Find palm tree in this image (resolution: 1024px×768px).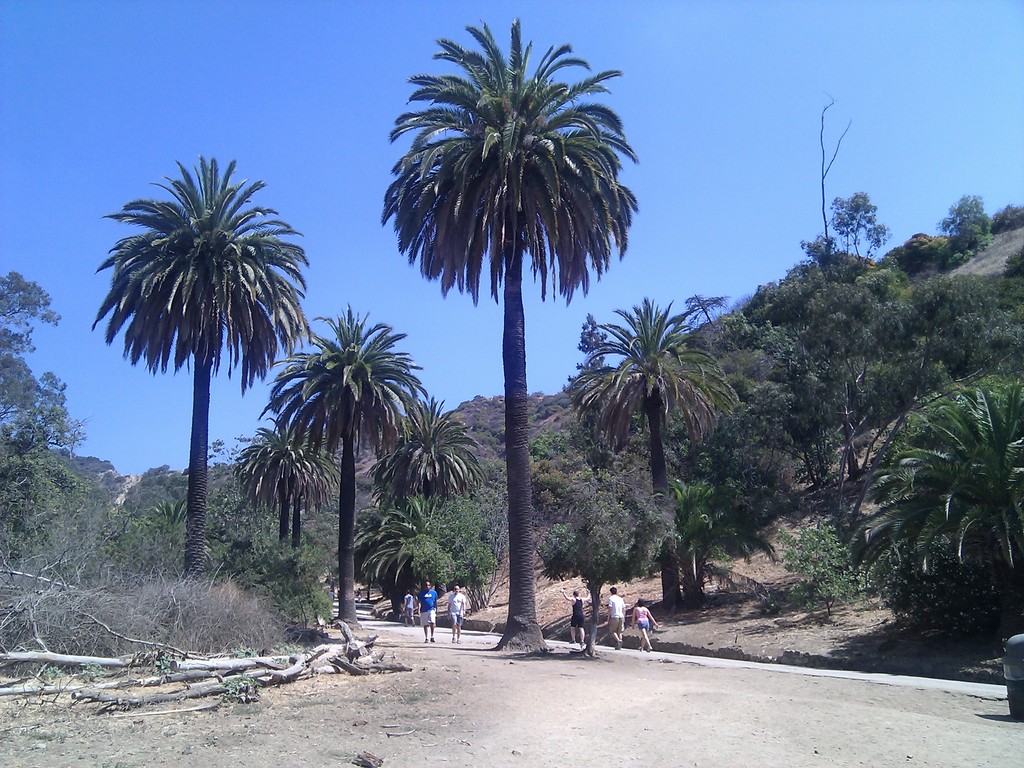
box(396, 38, 633, 675).
